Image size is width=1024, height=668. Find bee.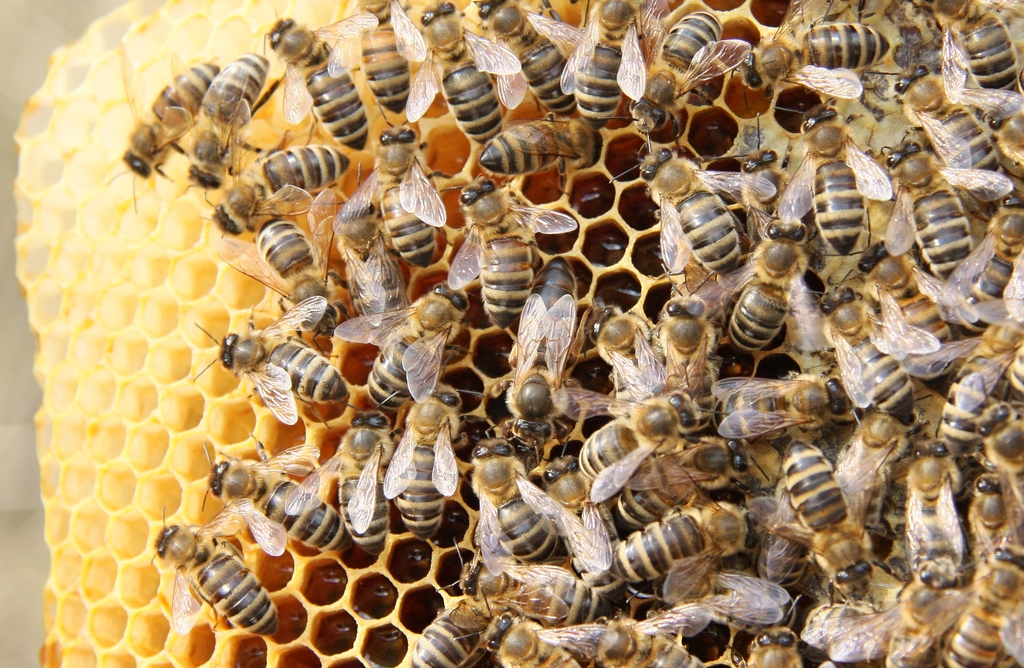
[154,291,347,422].
